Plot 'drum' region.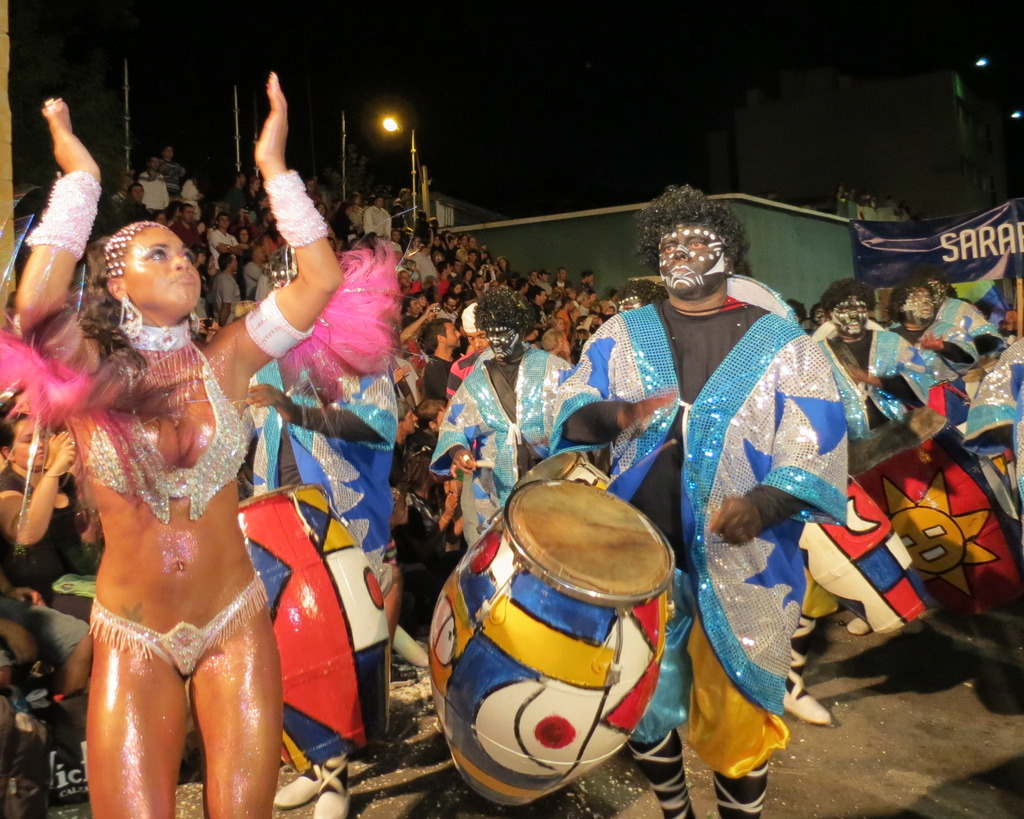
Plotted at <region>806, 475, 931, 634</region>.
